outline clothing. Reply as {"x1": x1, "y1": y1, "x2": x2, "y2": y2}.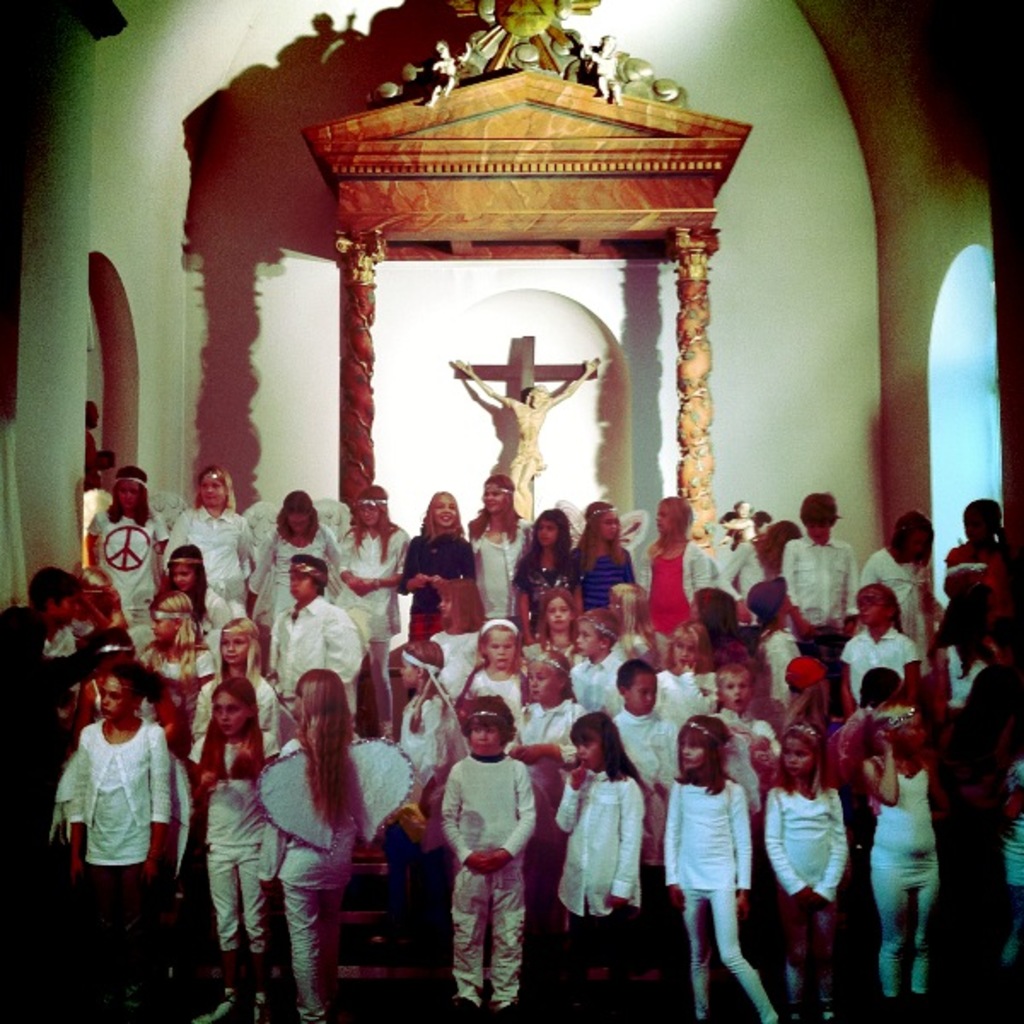
{"x1": 659, "y1": 666, "x2": 717, "y2": 724}.
